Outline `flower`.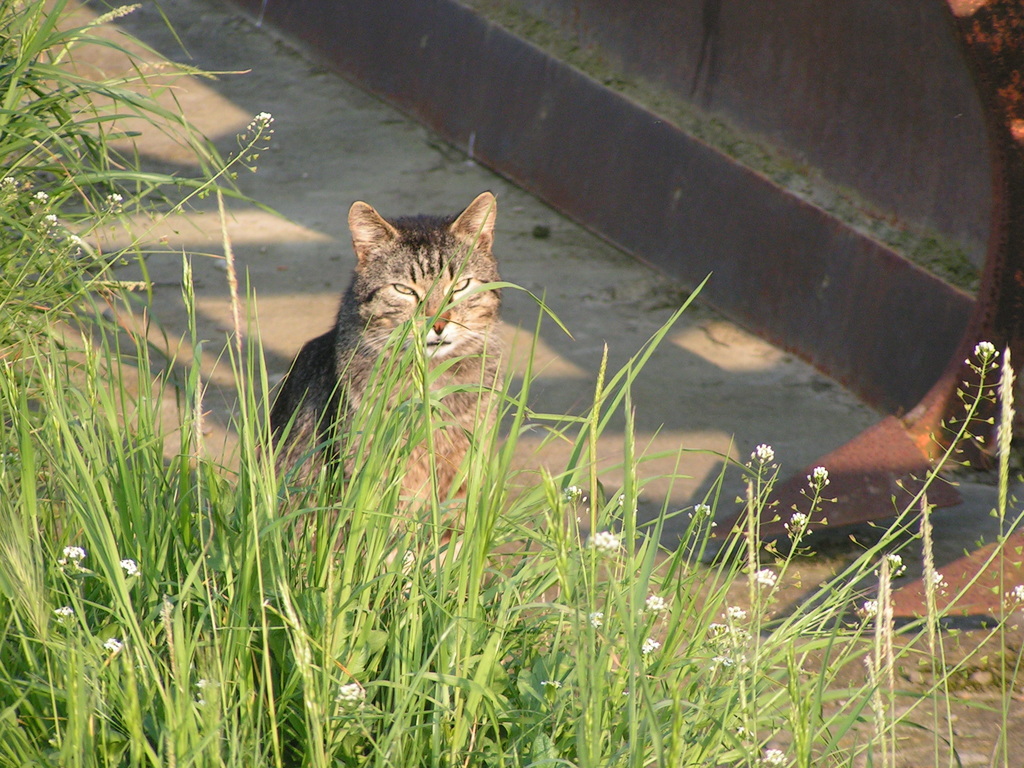
Outline: <region>54, 604, 71, 616</region>.
